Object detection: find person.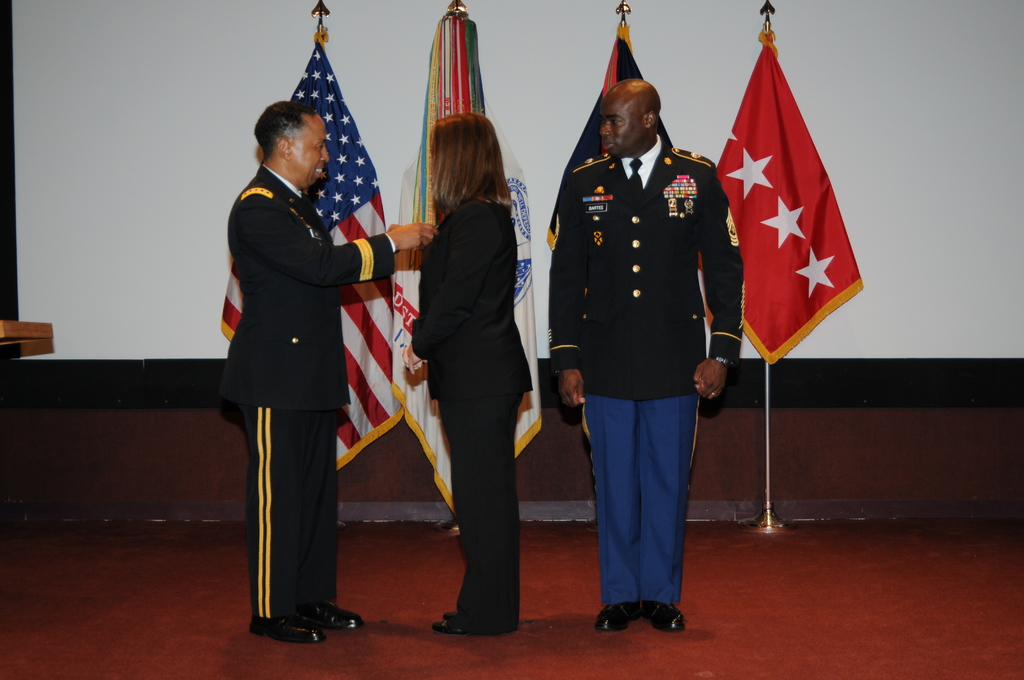
bbox=[223, 94, 436, 645].
